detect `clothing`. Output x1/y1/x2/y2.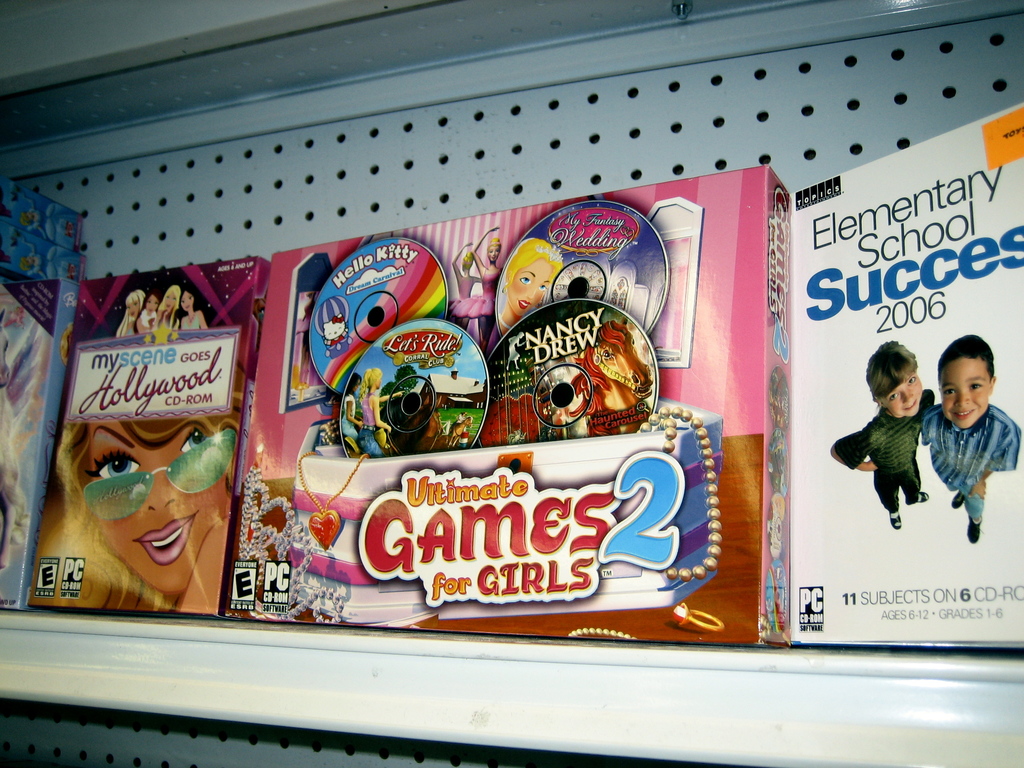
122/319/133/336.
